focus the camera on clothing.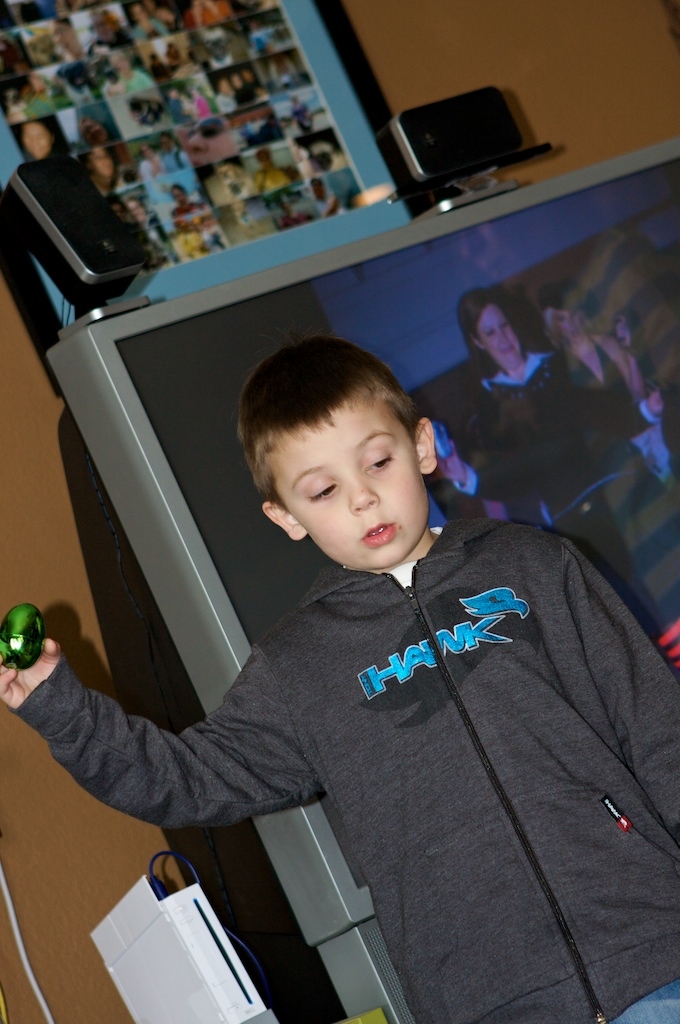
Focus region: 20:2:45:22.
